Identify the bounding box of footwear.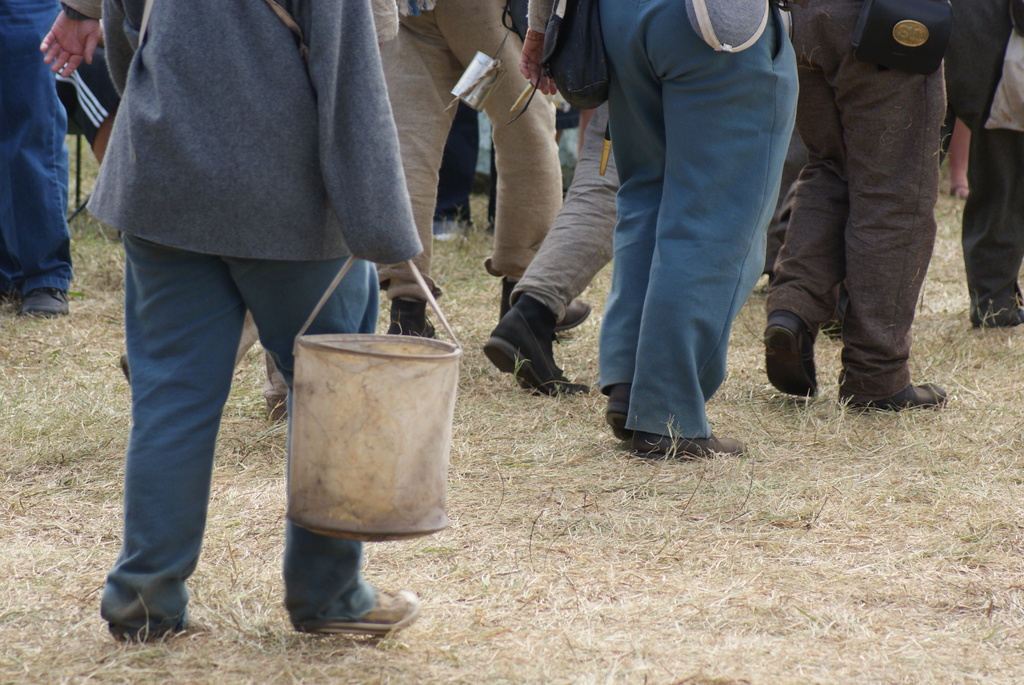
rect(431, 219, 474, 238).
